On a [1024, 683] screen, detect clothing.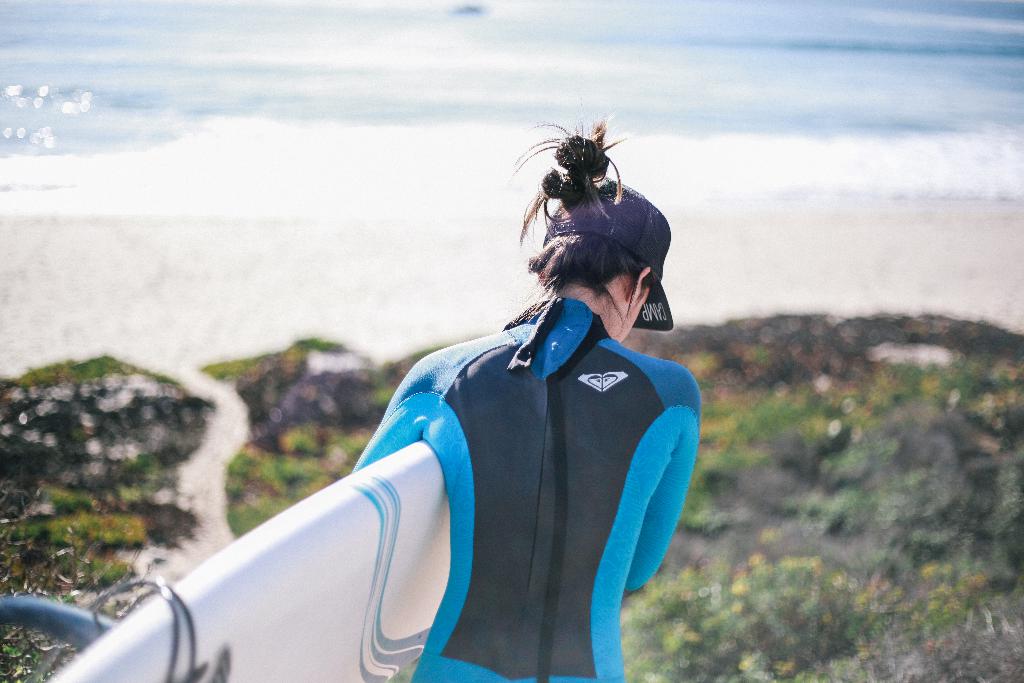
crop(354, 295, 704, 682).
